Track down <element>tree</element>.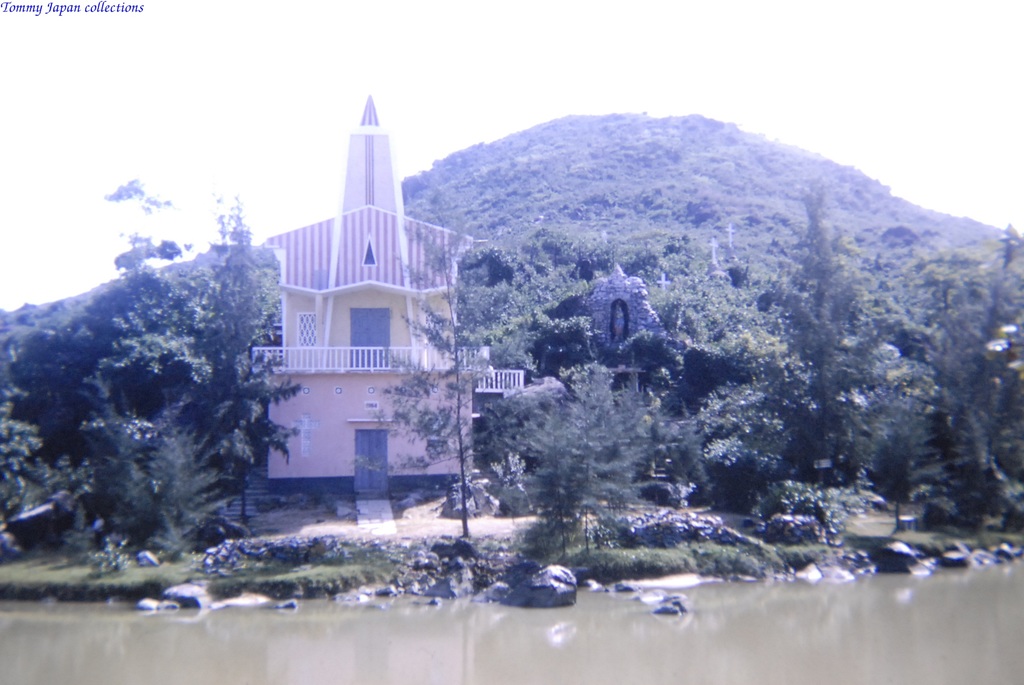
Tracked to detection(488, 230, 668, 528).
